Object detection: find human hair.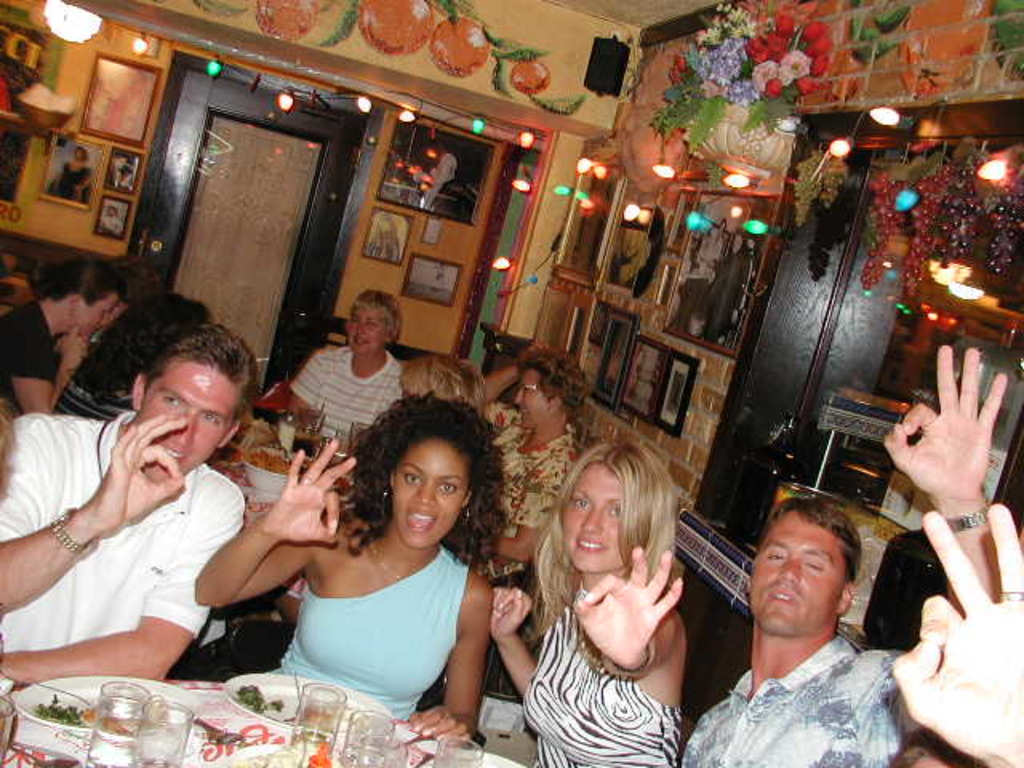
bbox=[336, 386, 493, 563].
